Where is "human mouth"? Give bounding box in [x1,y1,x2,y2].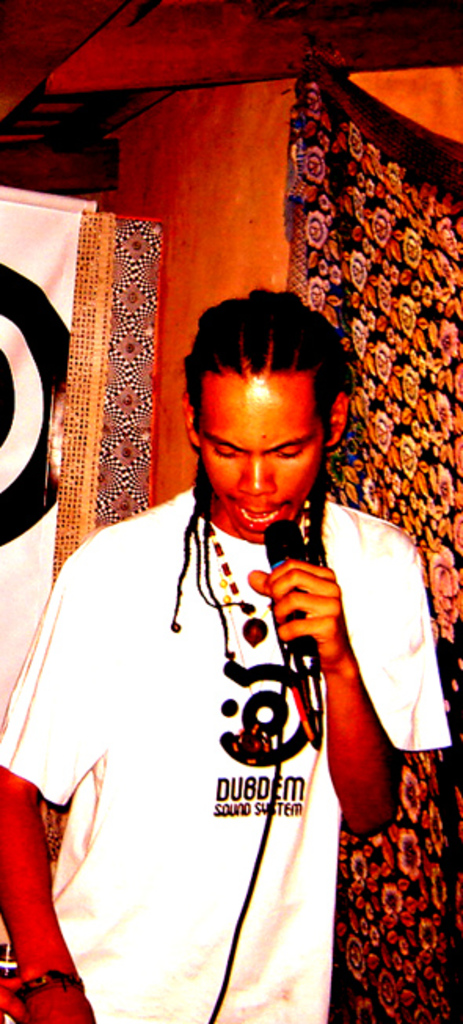
[229,498,290,529].
